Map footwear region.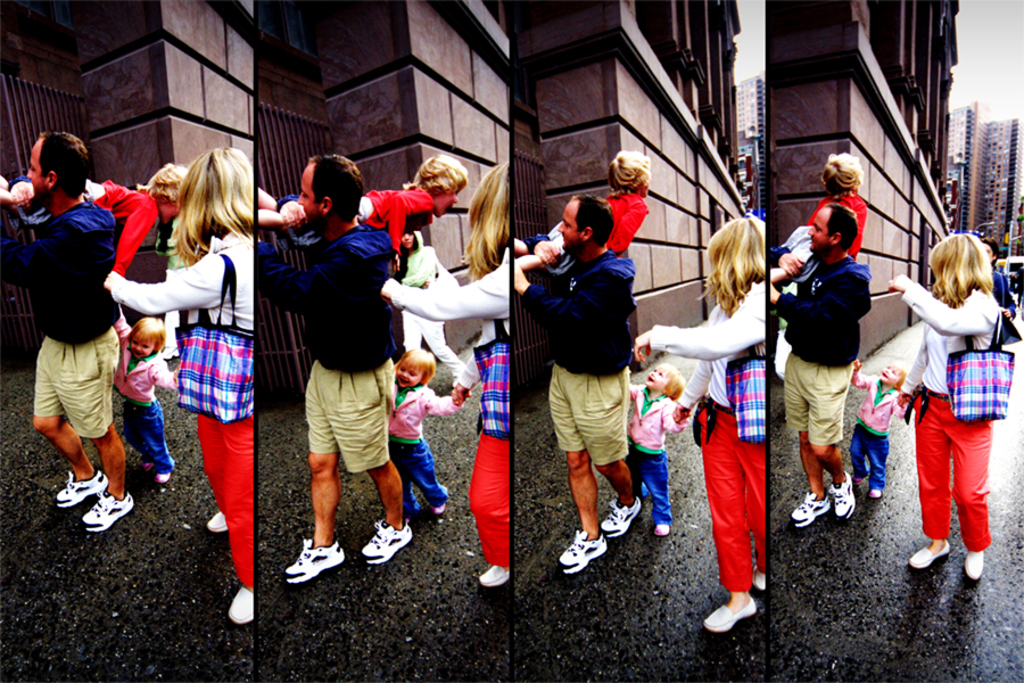
Mapped to [x1=788, y1=491, x2=832, y2=527].
